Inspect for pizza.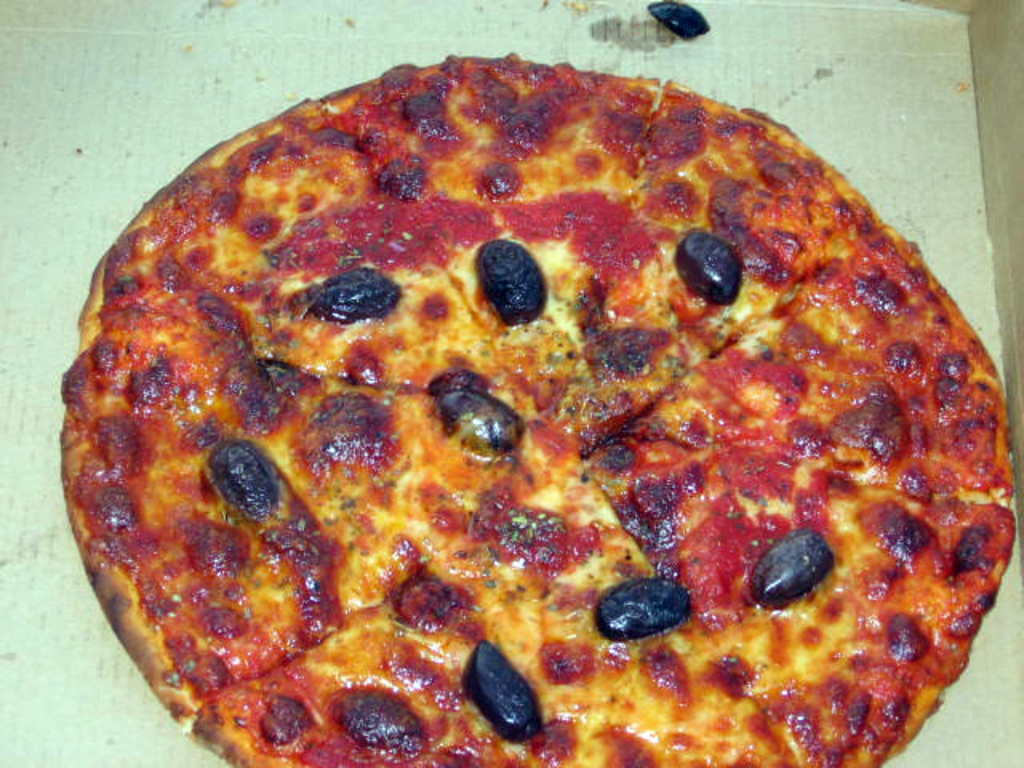
Inspection: box(70, 42, 1019, 758).
